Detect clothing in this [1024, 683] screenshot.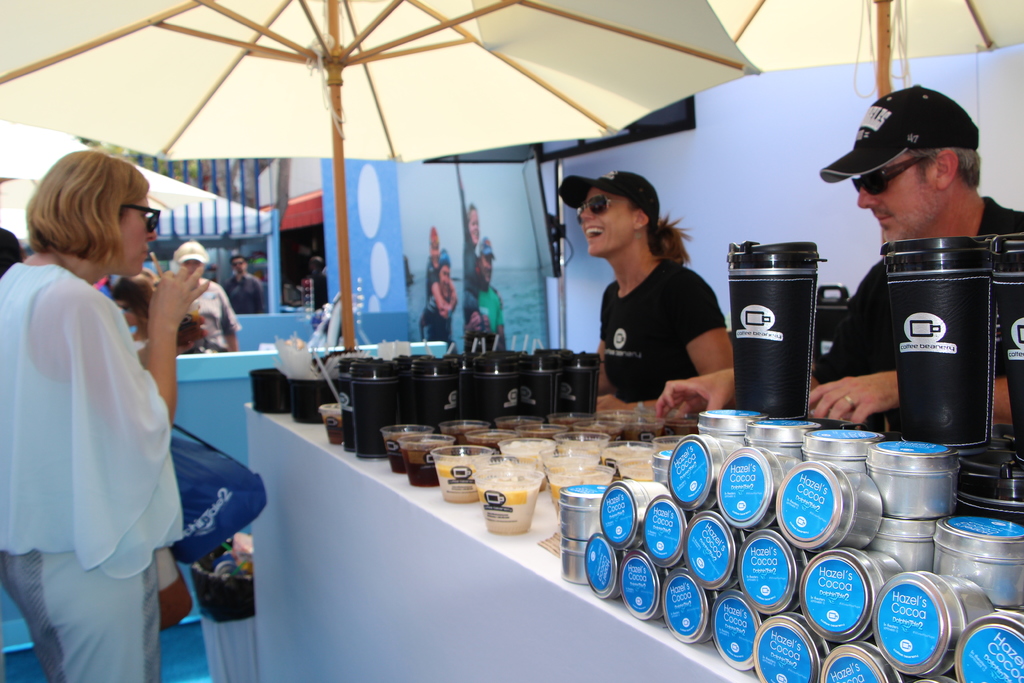
Detection: box=[593, 258, 739, 428].
